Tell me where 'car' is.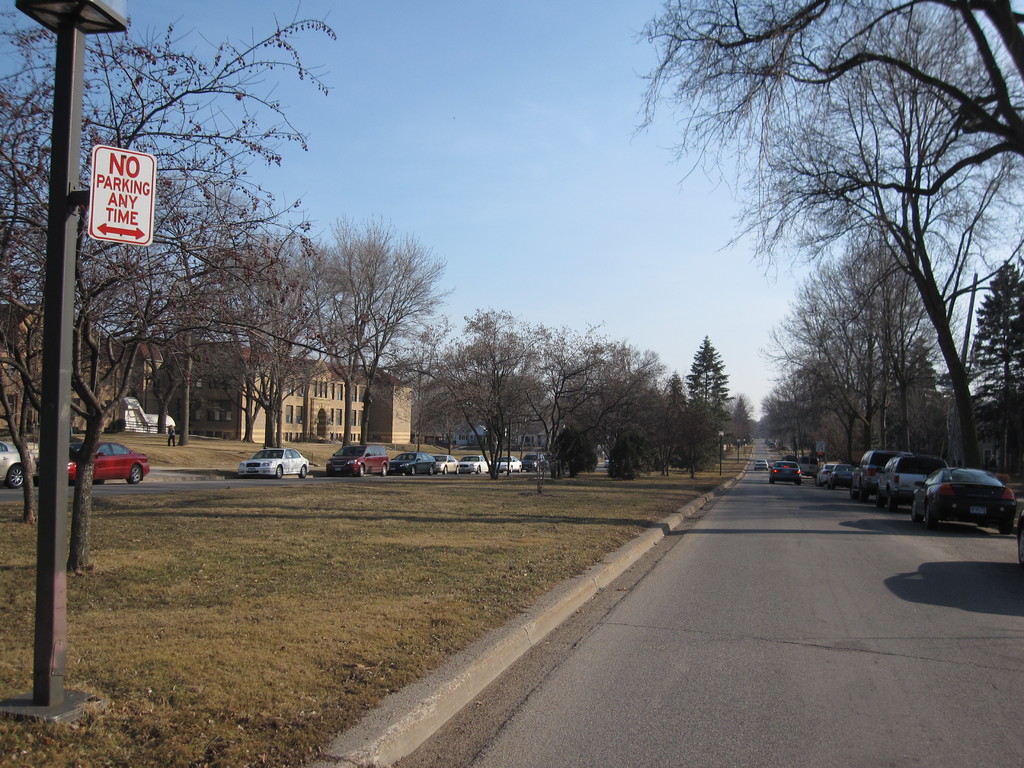
'car' is at (756,461,768,472).
